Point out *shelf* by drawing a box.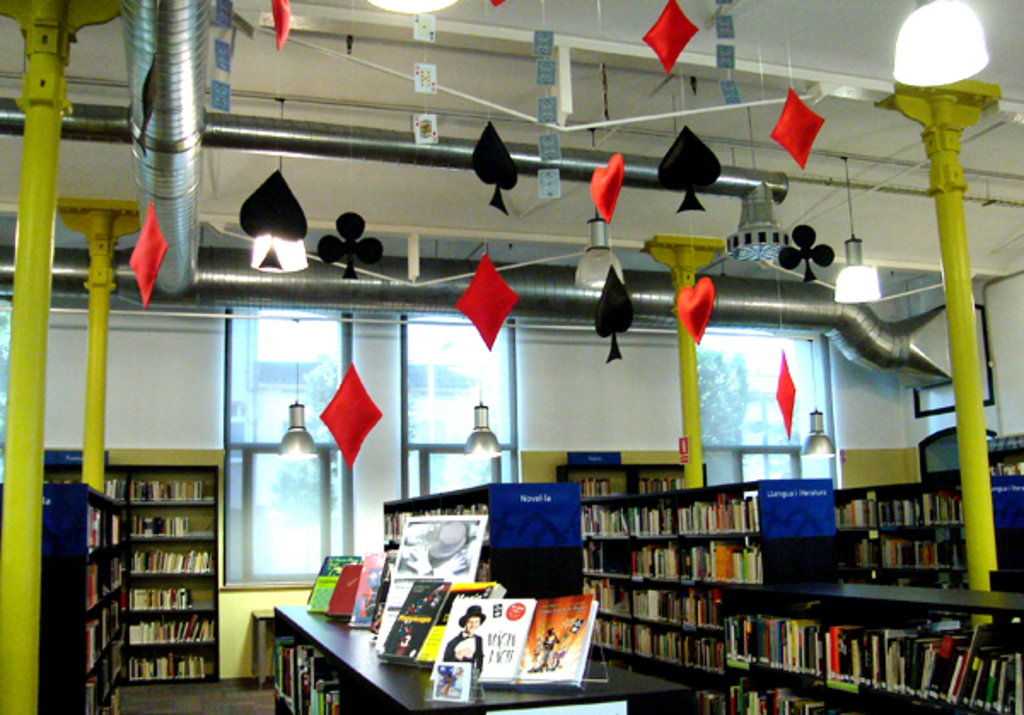
bbox=[591, 621, 645, 648].
